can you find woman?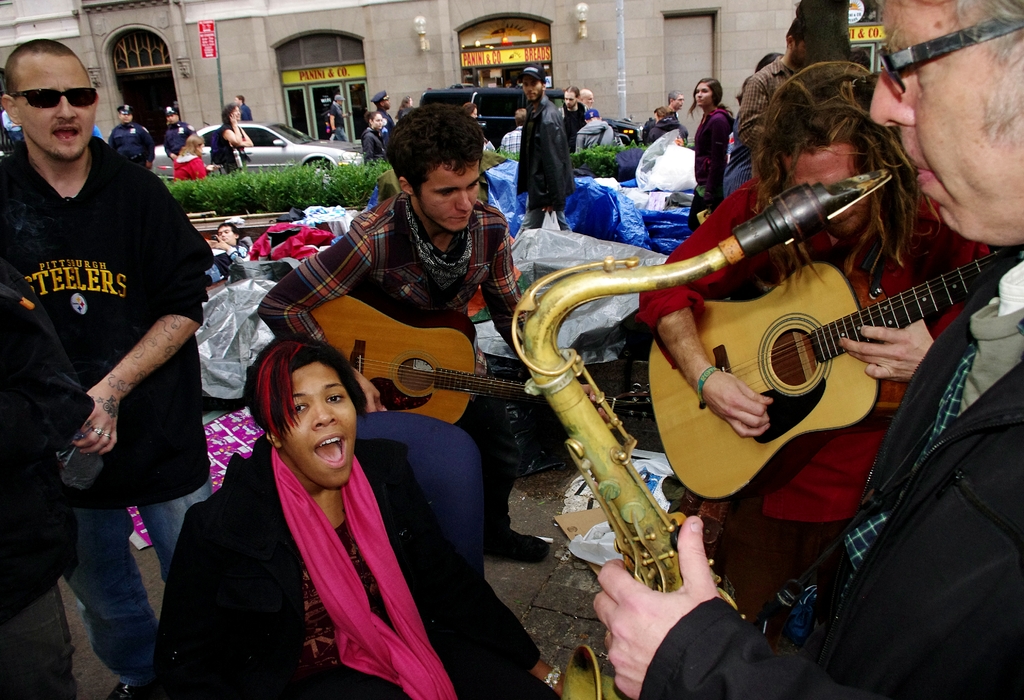
Yes, bounding box: (left=360, top=111, right=388, bottom=166).
